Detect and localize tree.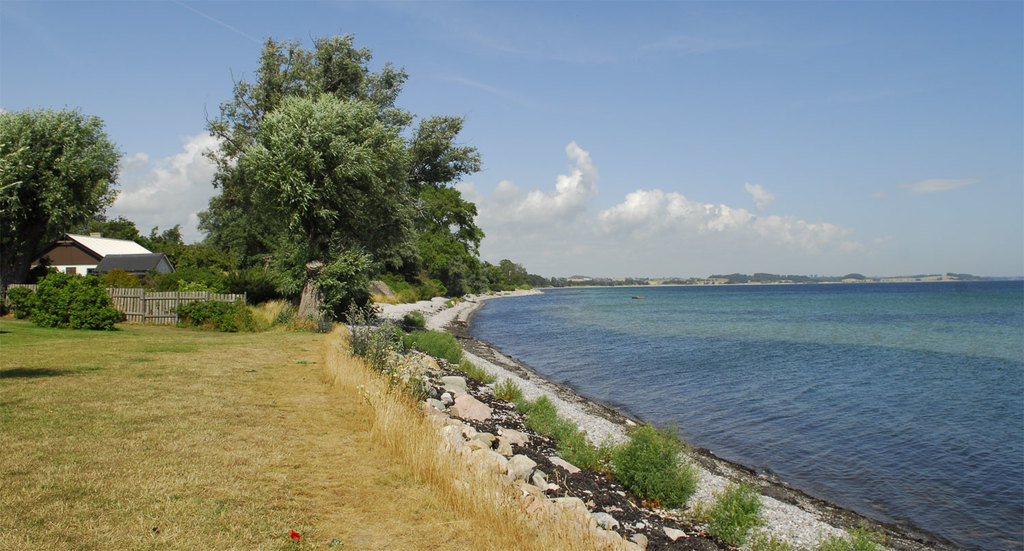
Localized at bbox=(0, 97, 126, 320).
